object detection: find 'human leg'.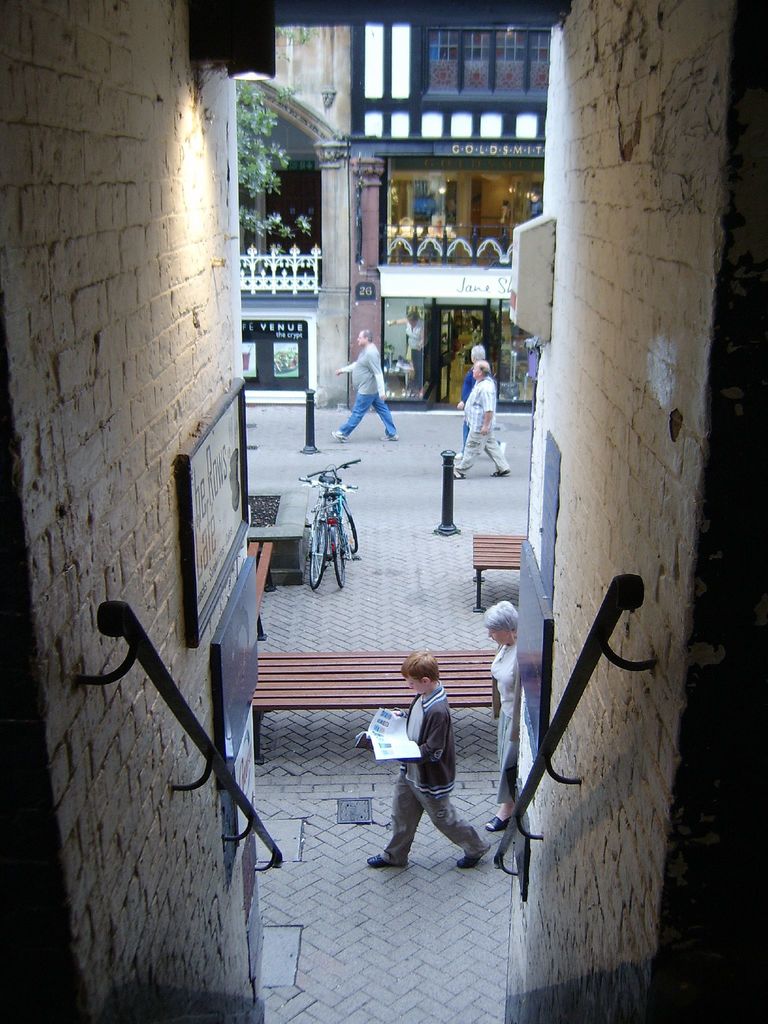
333:380:374:442.
